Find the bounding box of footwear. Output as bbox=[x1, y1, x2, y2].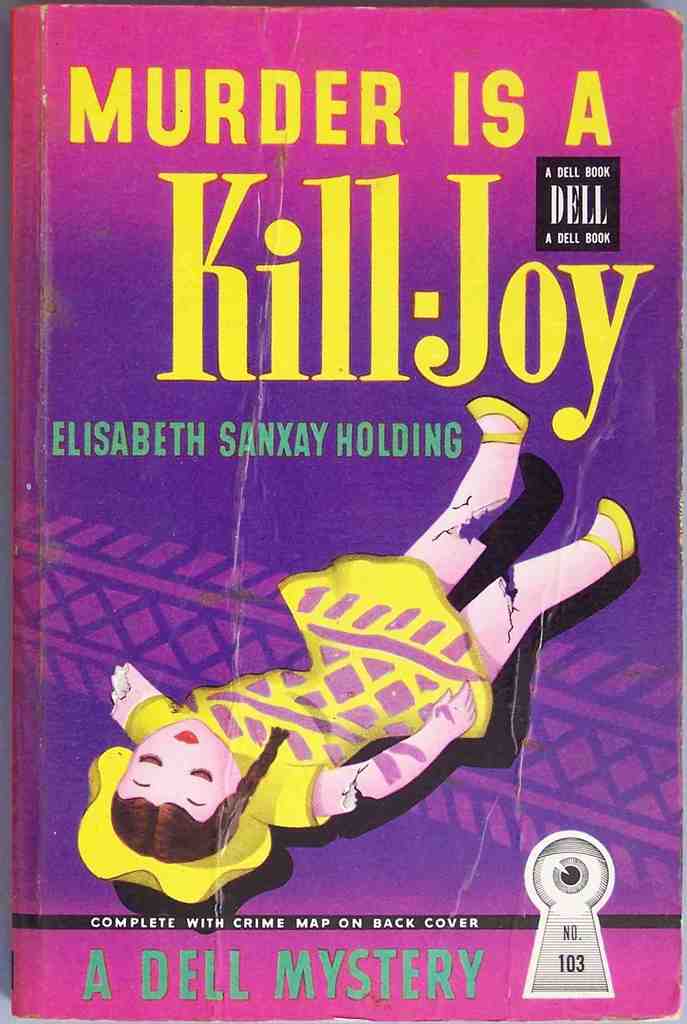
bbox=[464, 399, 531, 442].
